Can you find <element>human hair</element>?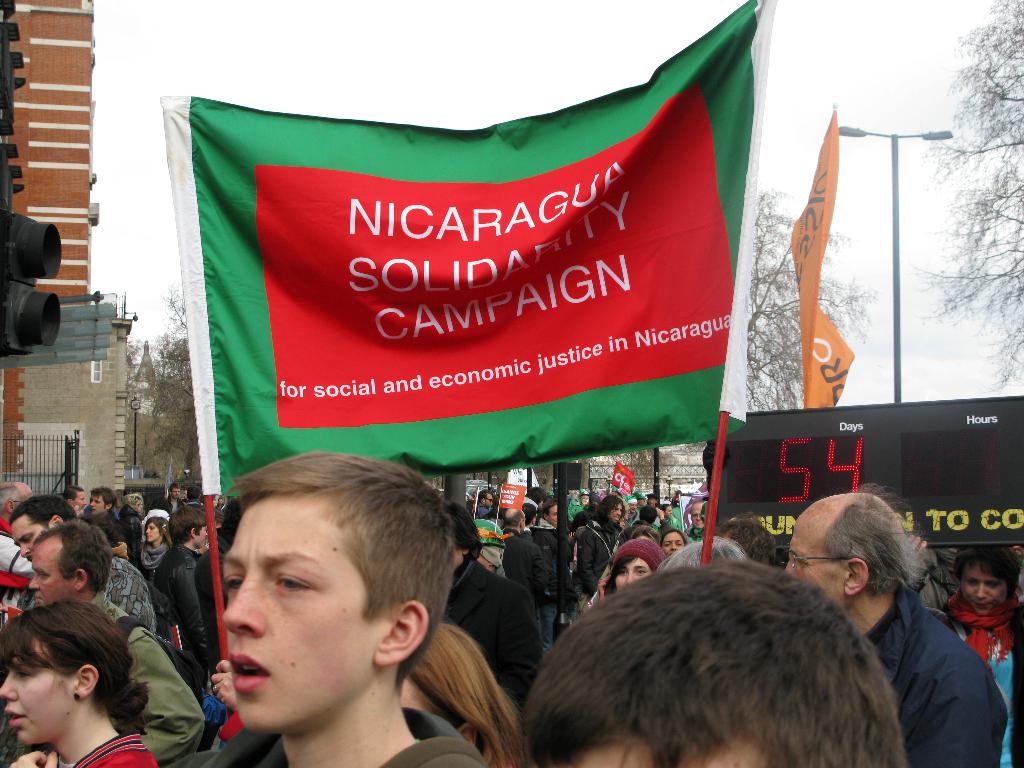
Yes, bounding box: x1=520, y1=553, x2=911, y2=764.
